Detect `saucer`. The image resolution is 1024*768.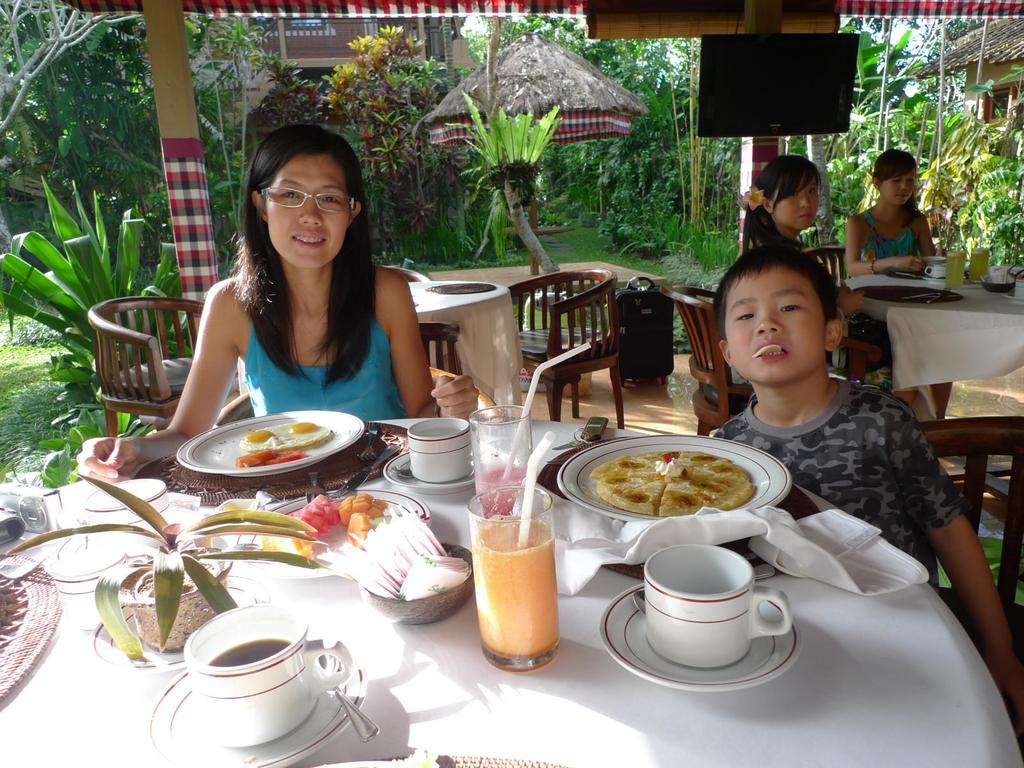
left=145, top=653, right=367, bottom=767.
